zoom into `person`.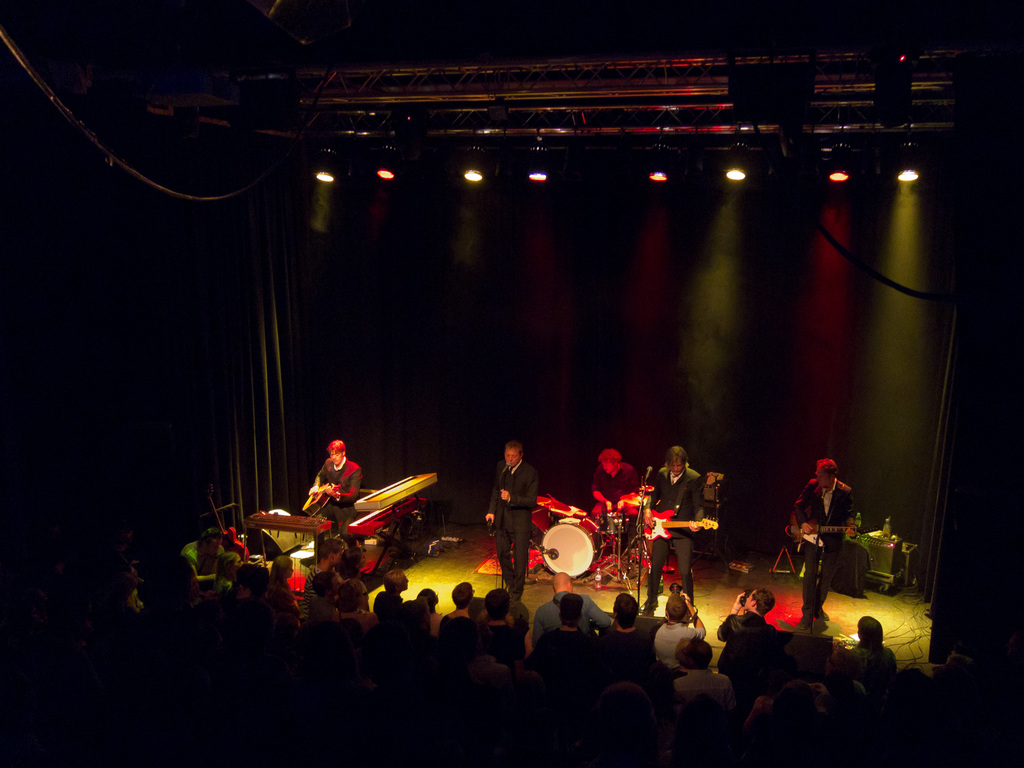
Zoom target: bbox=[796, 448, 870, 620].
